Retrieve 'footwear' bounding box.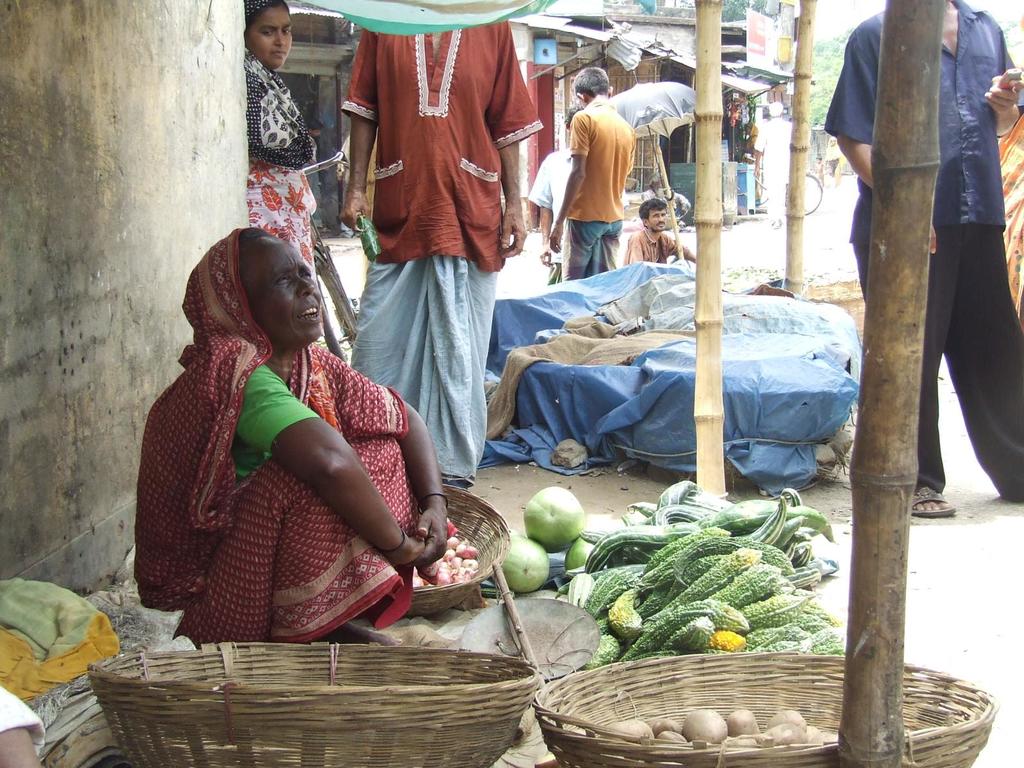
Bounding box: <region>916, 488, 954, 515</region>.
